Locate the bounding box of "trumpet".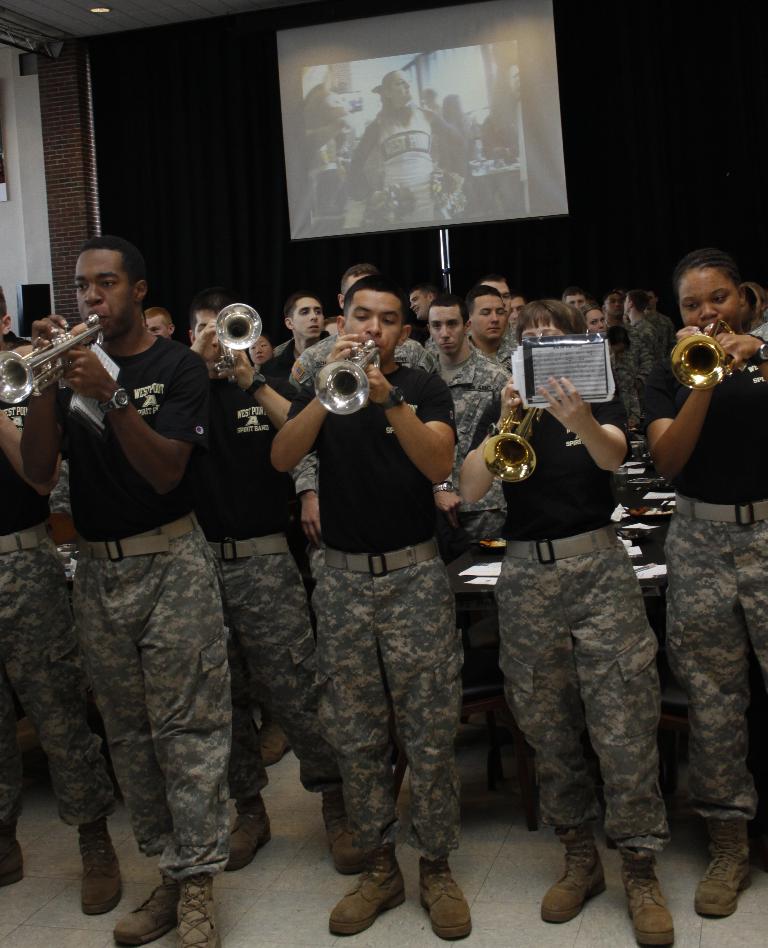
Bounding box: {"x1": 213, "y1": 302, "x2": 262, "y2": 381}.
